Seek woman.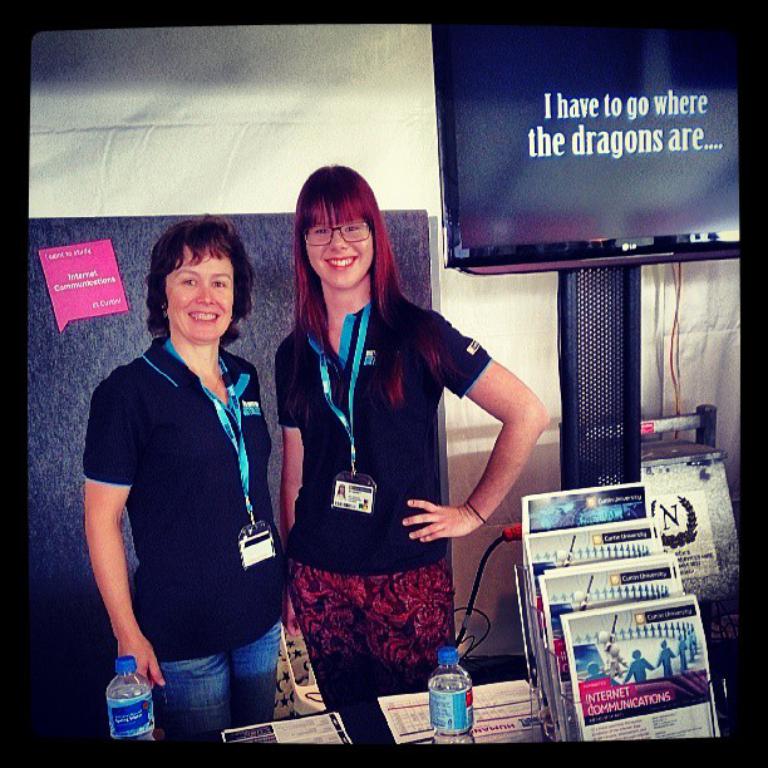
(left=79, top=217, right=284, bottom=750).
